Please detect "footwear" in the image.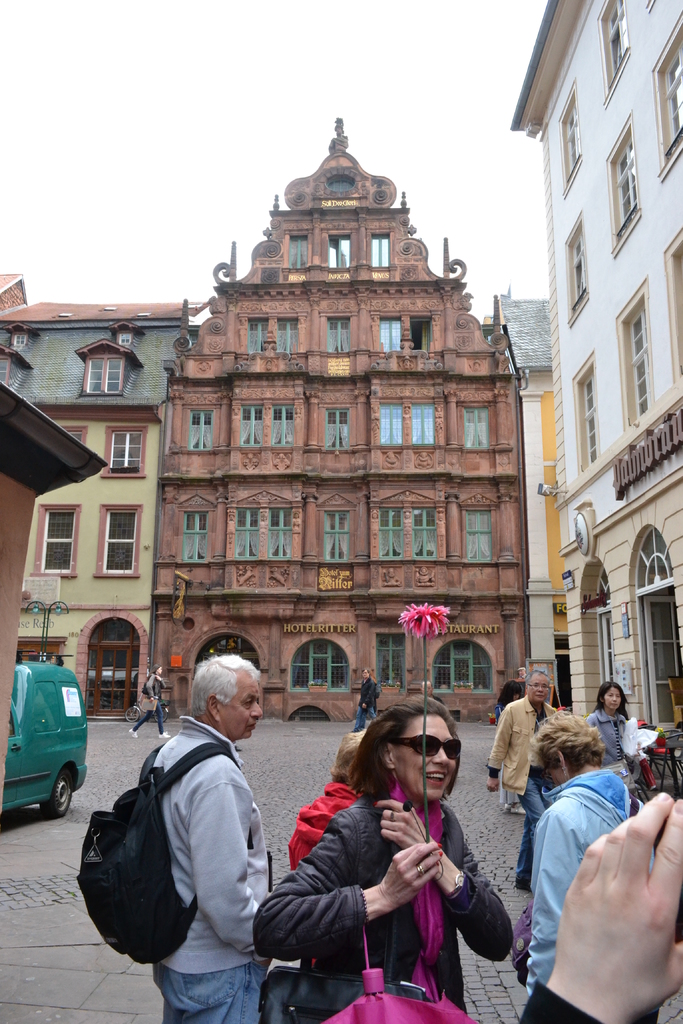
127 727 137 739.
